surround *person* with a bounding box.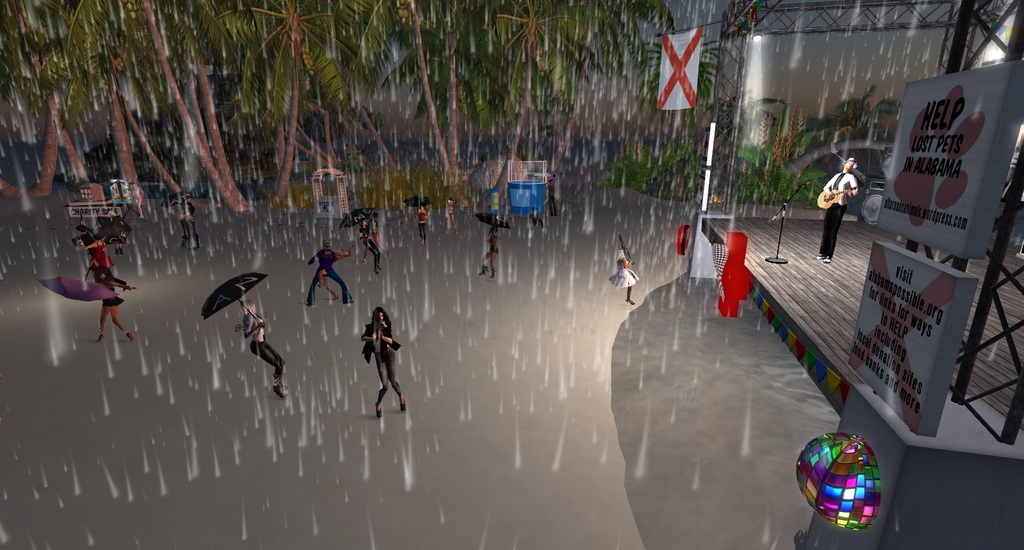
(481,226,496,280).
